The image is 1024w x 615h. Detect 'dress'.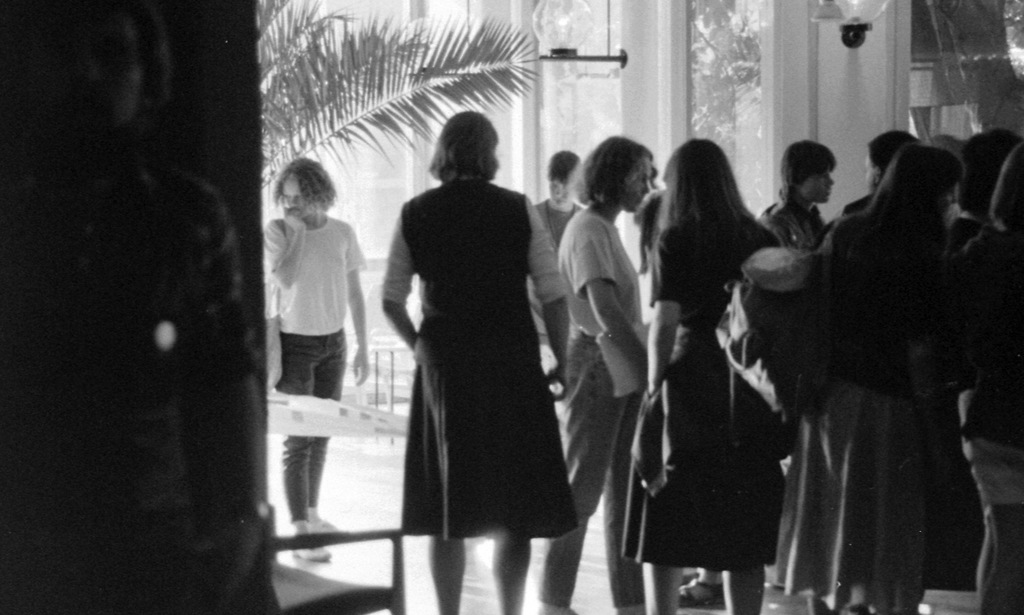
Detection: x1=621 y1=217 x2=789 y2=573.
